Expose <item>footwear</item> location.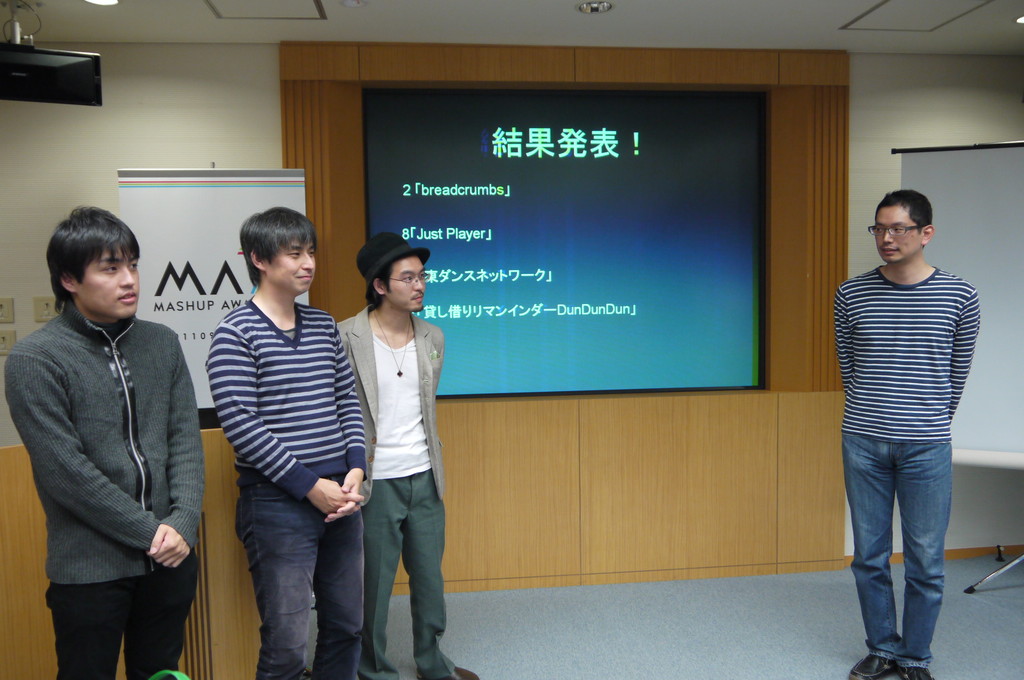
Exposed at [849,647,900,679].
